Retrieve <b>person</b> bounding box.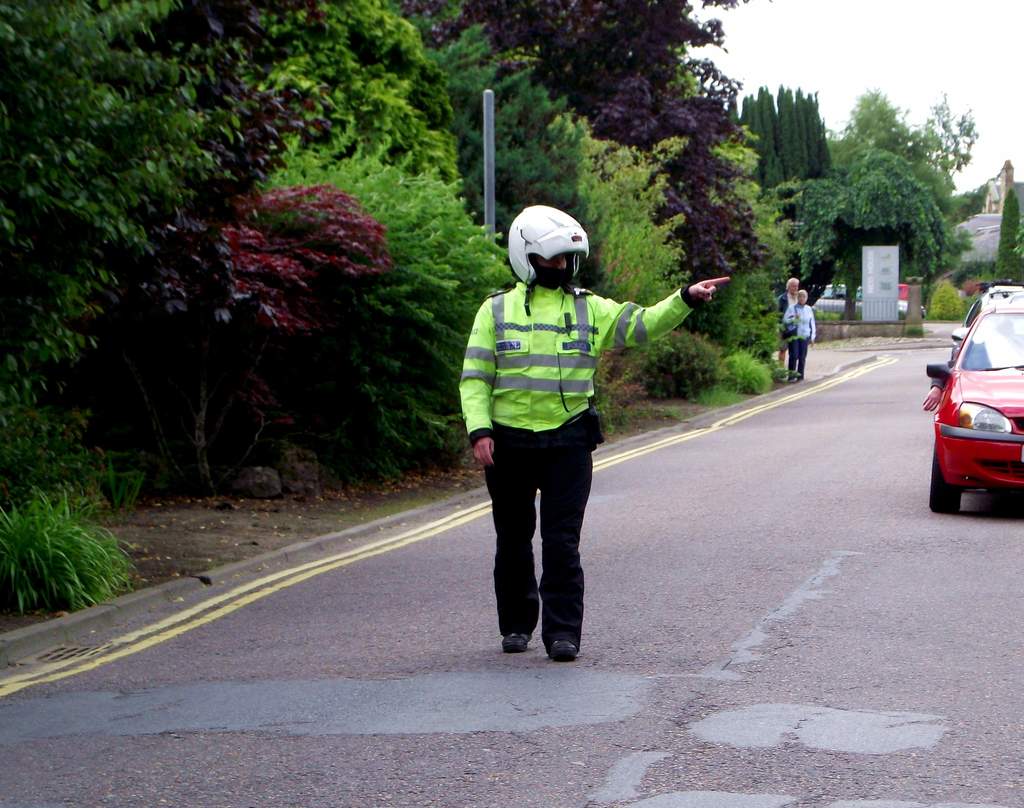
Bounding box: pyautogui.locateOnScreen(784, 289, 813, 376).
